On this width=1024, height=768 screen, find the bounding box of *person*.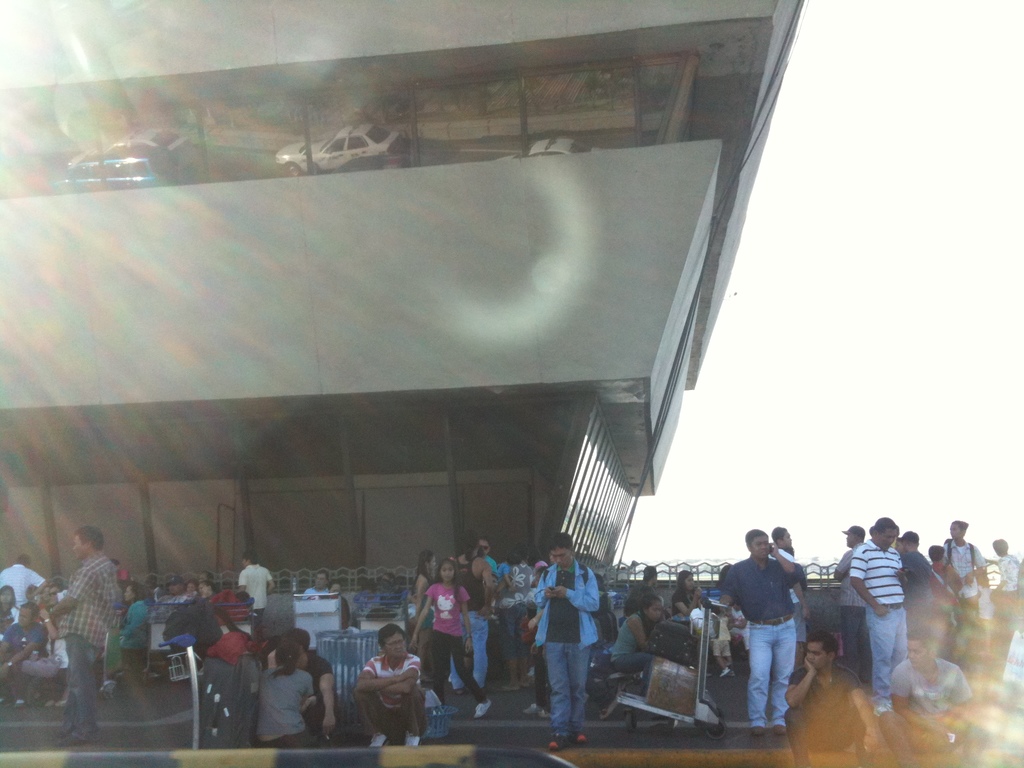
Bounding box: x1=111, y1=575, x2=154, y2=674.
